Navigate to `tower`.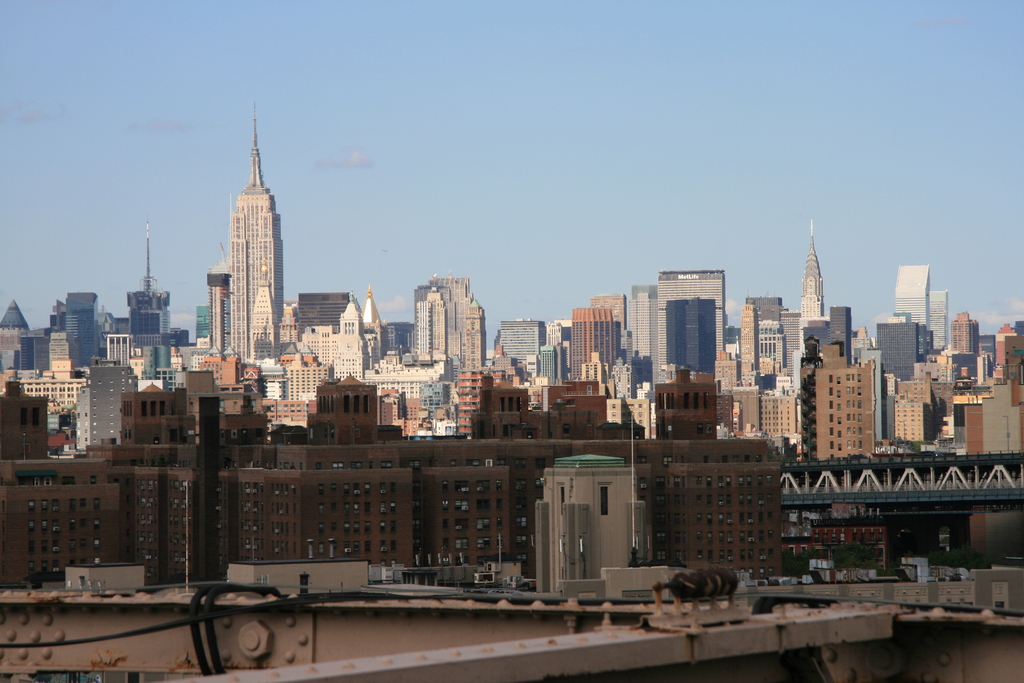
Navigation target: box=[0, 459, 139, 591].
